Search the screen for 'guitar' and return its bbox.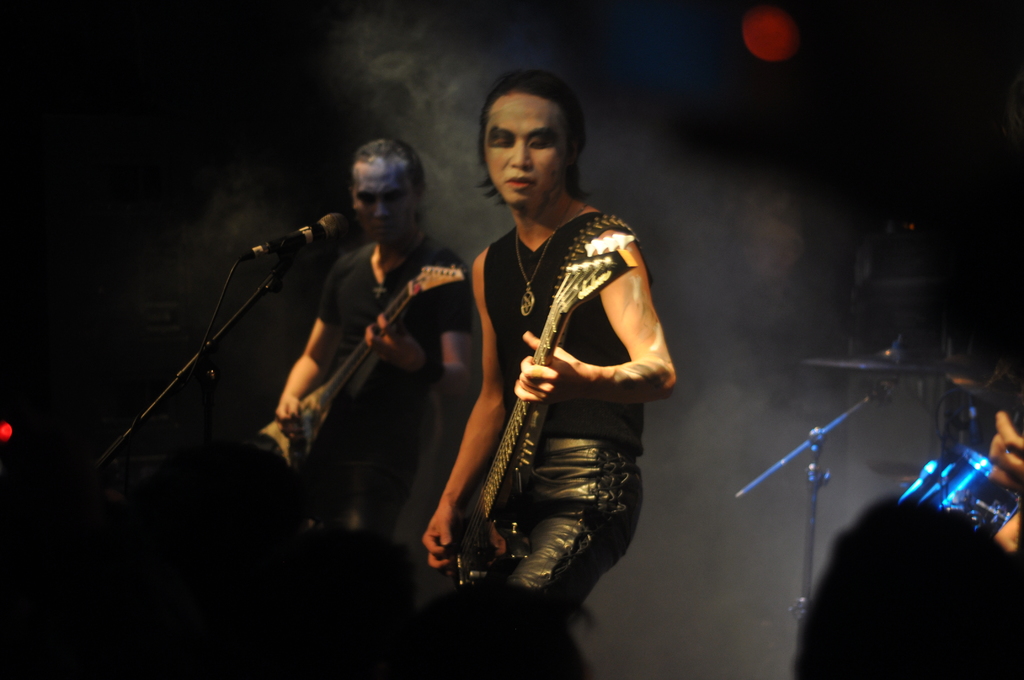
Found: <box>438,228,634,589</box>.
